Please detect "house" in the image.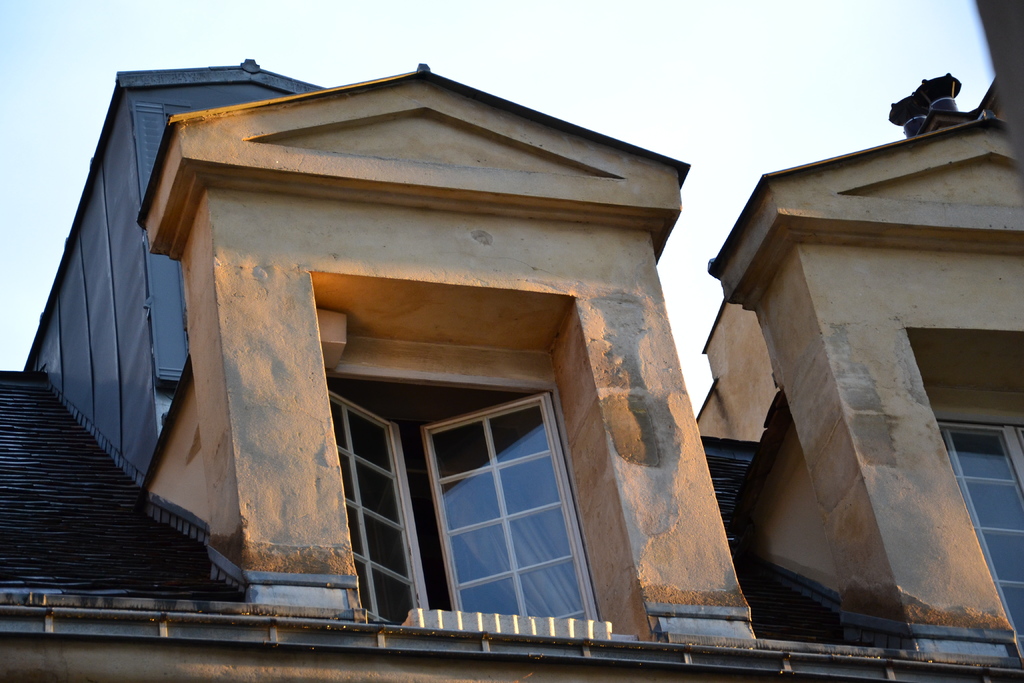
l=686, t=0, r=1023, b=682.
